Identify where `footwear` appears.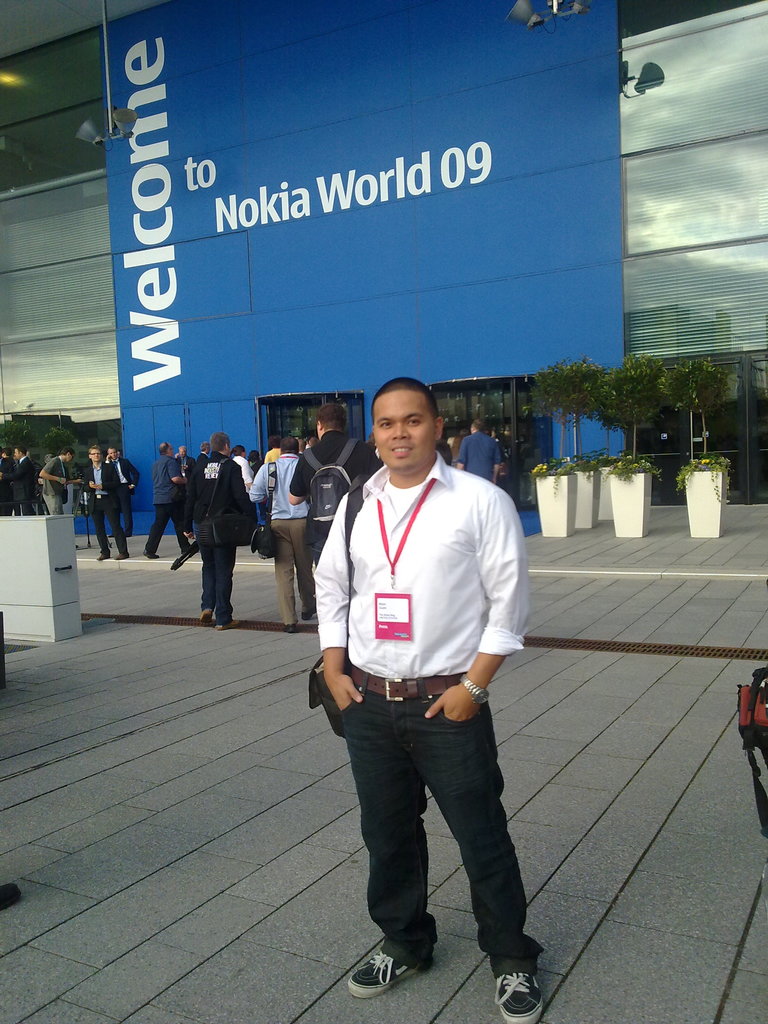
Appears at {"x1": 95, "y1": 552, "x2": 109, "y2": 563}.
